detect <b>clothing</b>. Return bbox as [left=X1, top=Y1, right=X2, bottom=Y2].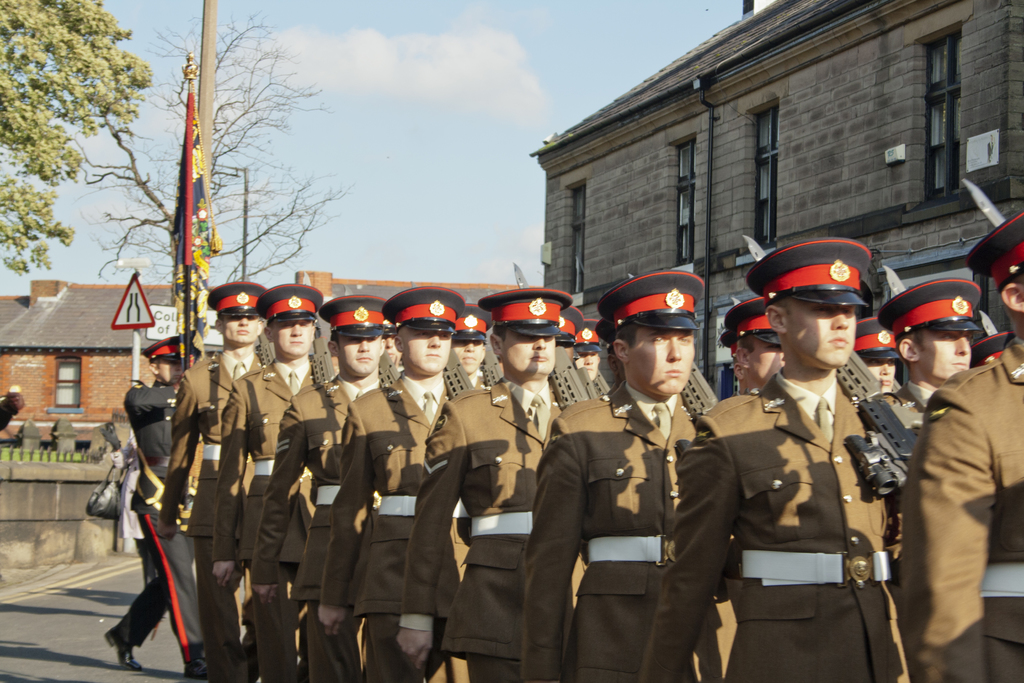
[left=398, top=374, right=636, bottom=682].
